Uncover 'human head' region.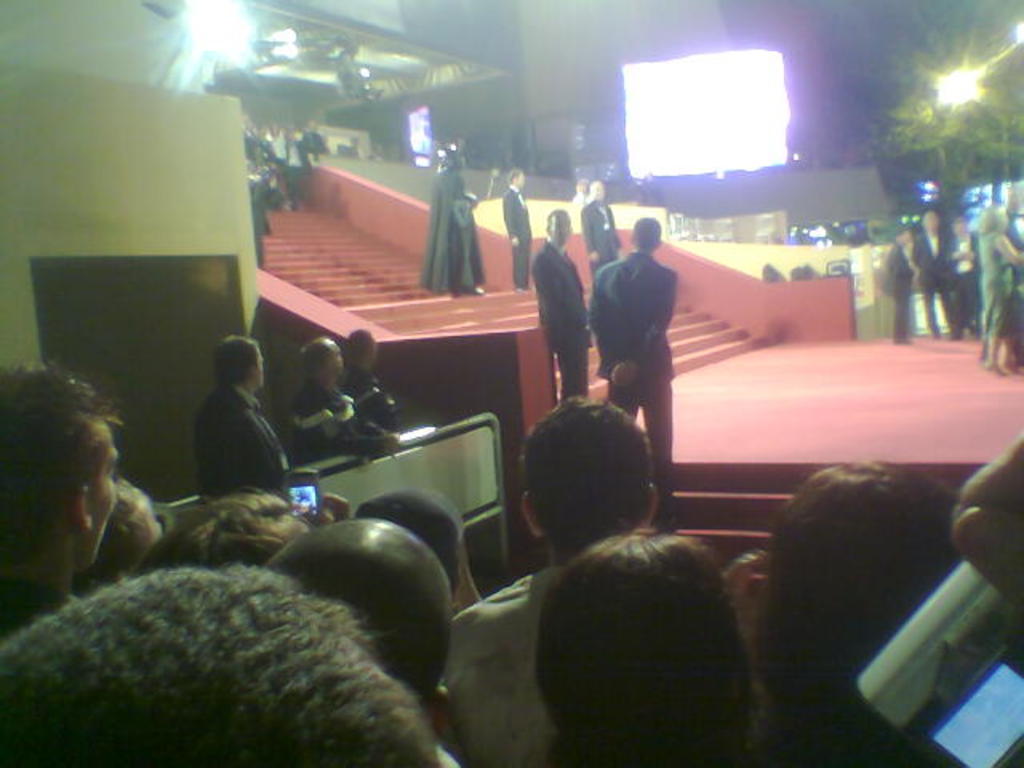
Uncovered: [506, 168, 525, 192].
